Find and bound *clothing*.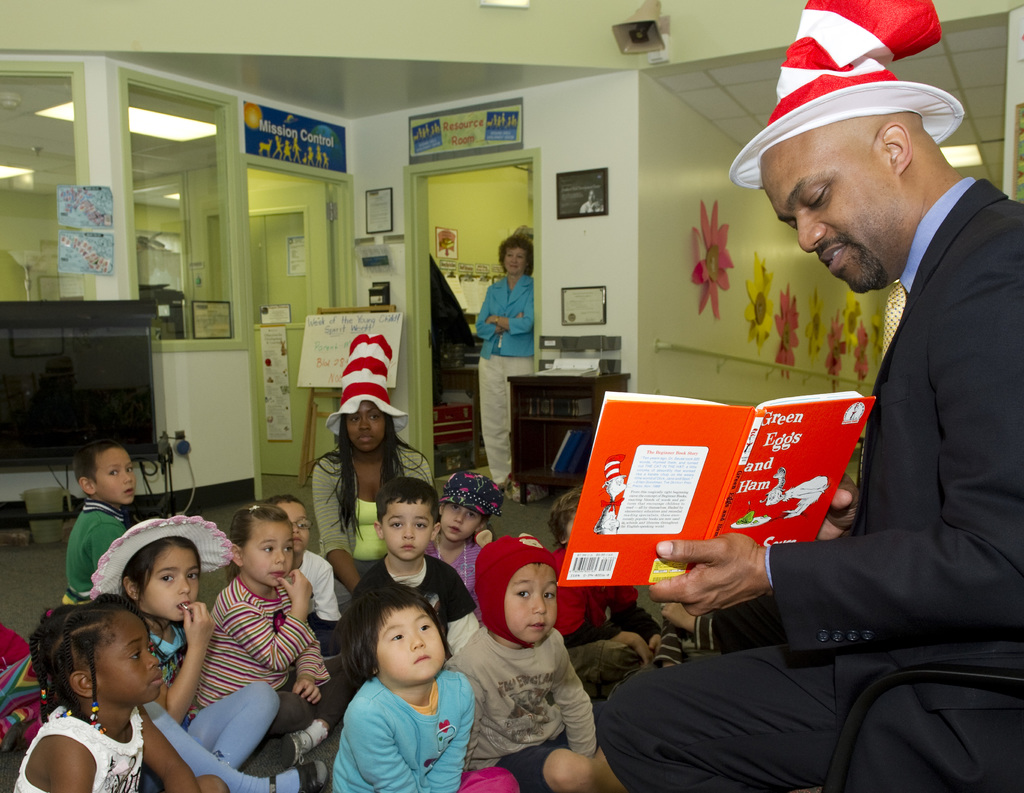
Bound: Rect(444, 616, 604, 792).
